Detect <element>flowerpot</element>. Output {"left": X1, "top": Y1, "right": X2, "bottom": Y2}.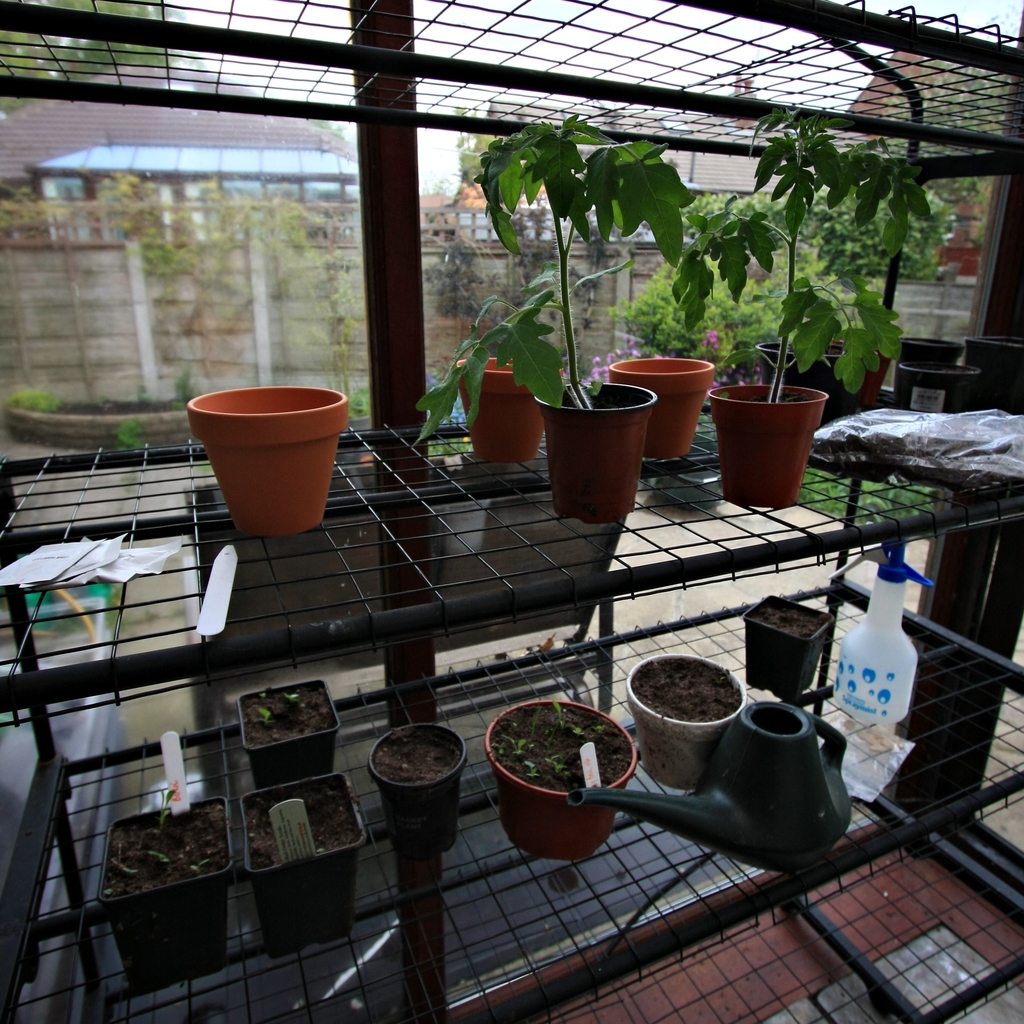
{"left": 237, "top": 767, "right": 366, "bottom": 951}.
